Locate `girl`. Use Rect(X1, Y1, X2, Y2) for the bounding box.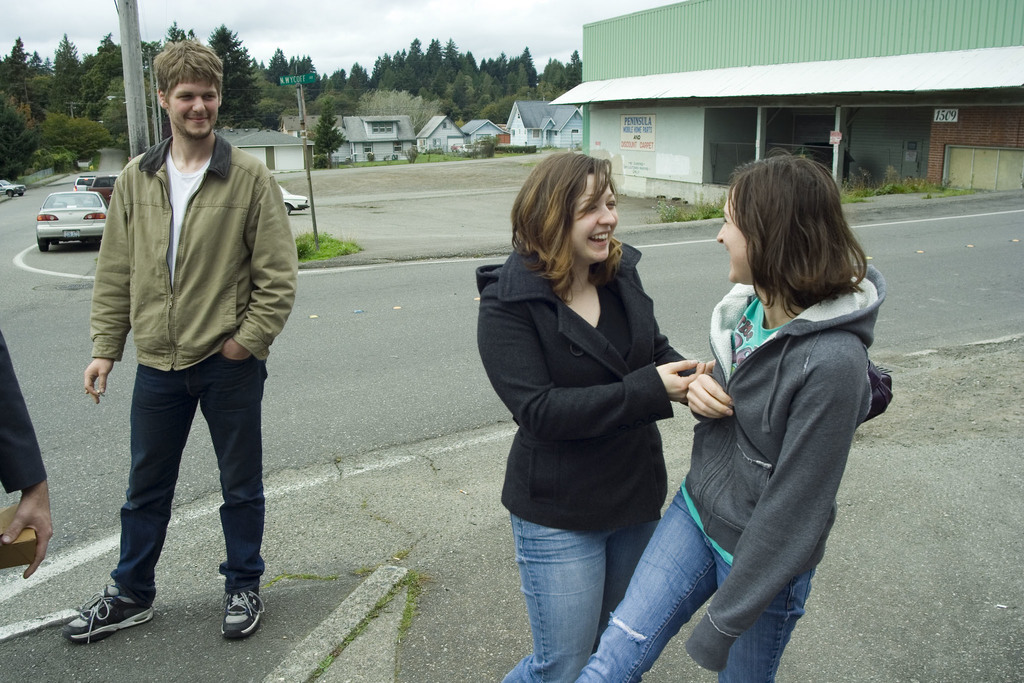
Rect(570, 142, 894, 682).
